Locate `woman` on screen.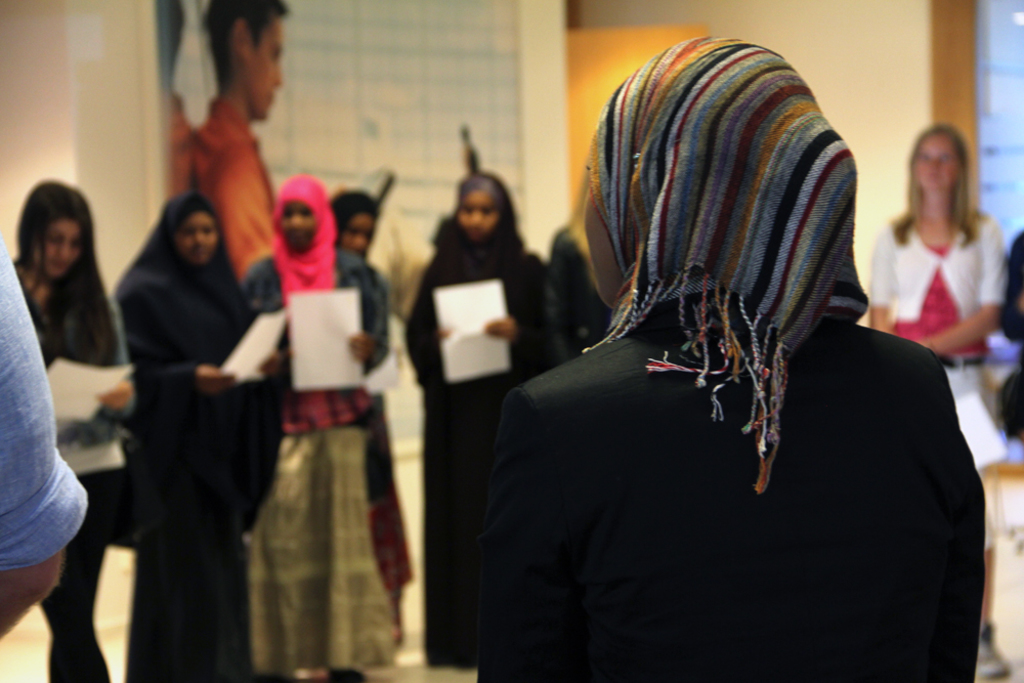
On screen at (219, 170, 419, 672).
